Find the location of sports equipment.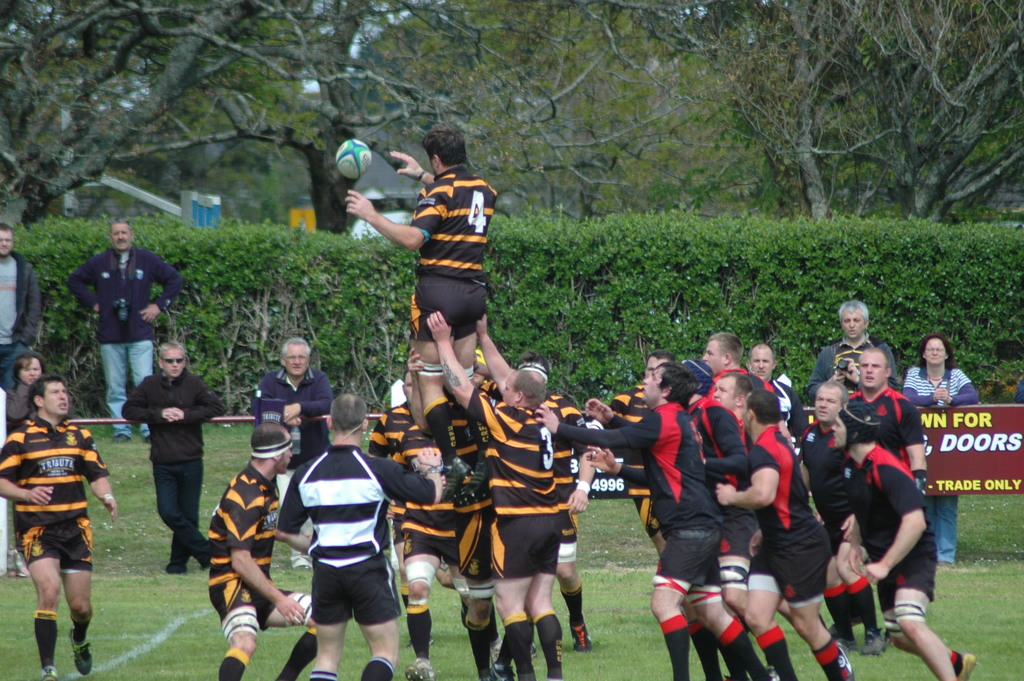
Location: [333, 138, 371, 181].
